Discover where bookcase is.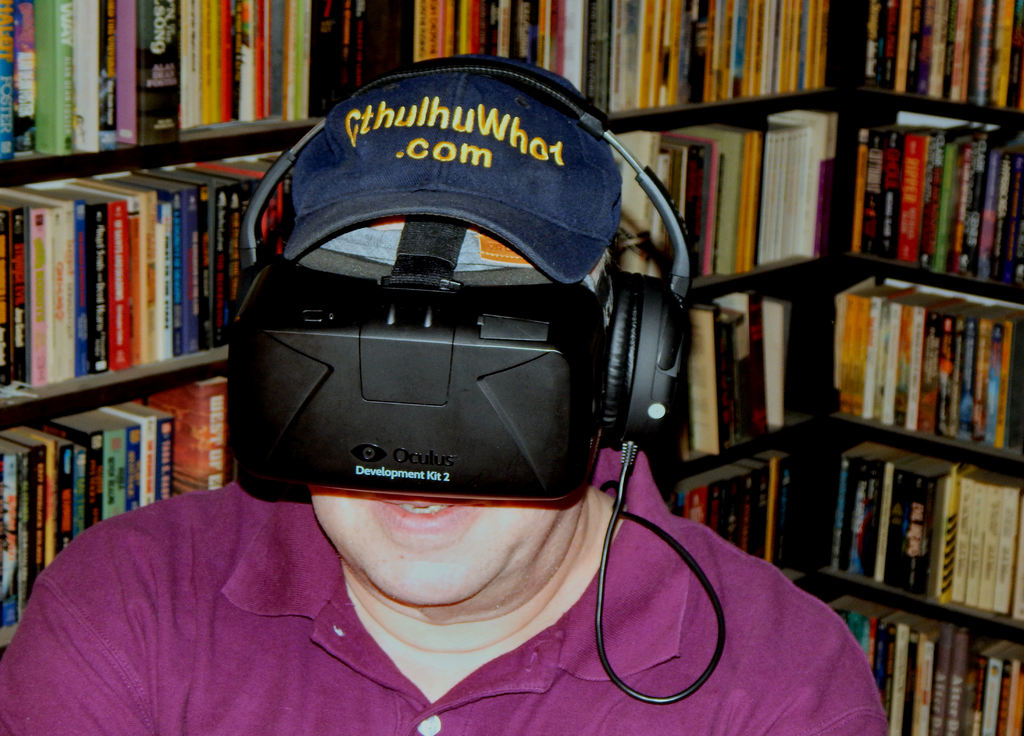
Discovered at x1=63, y1=0, x2=934, y2=660.
